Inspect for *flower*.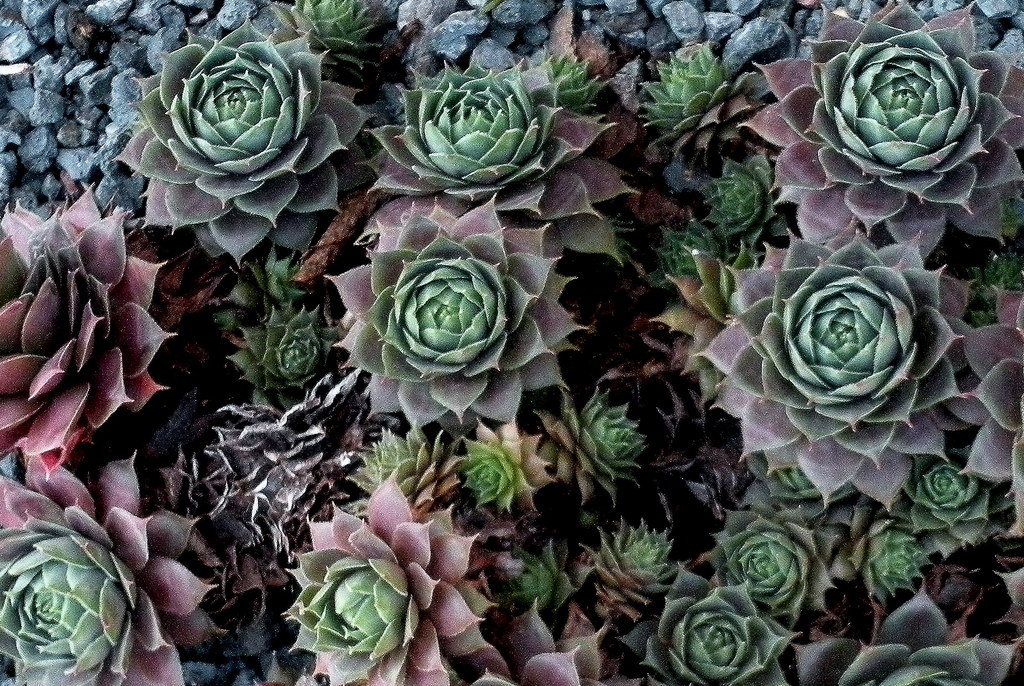
Inspection: 0:457:218:685.
